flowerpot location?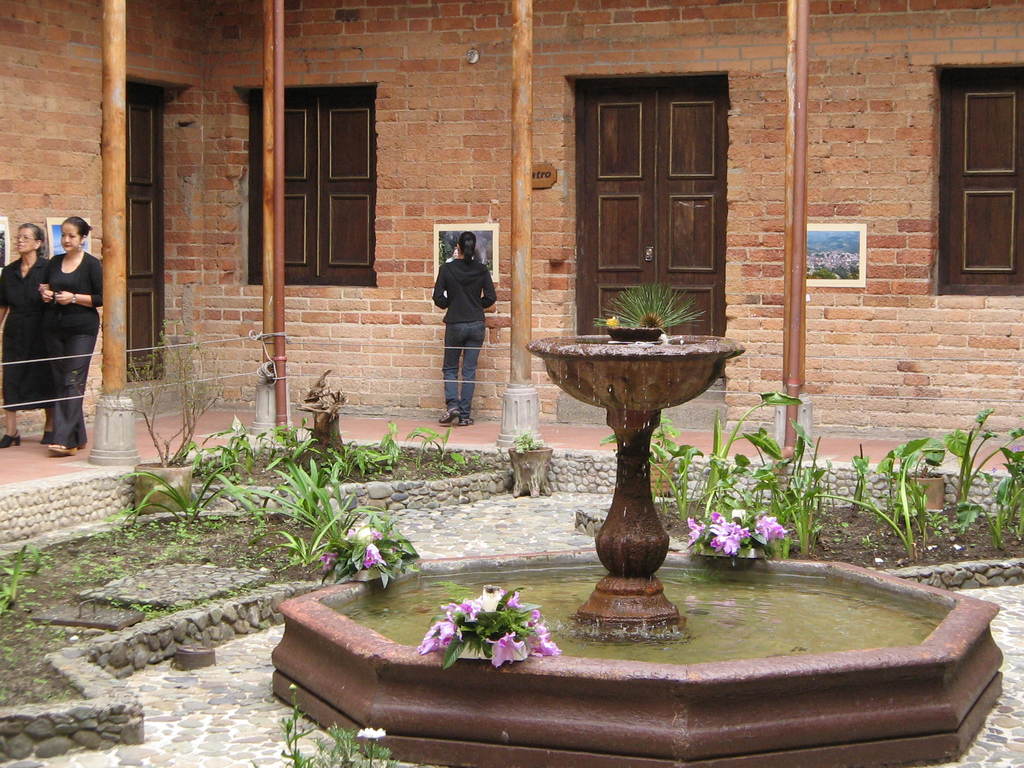
bbox=[334, 559, 413, 579]
